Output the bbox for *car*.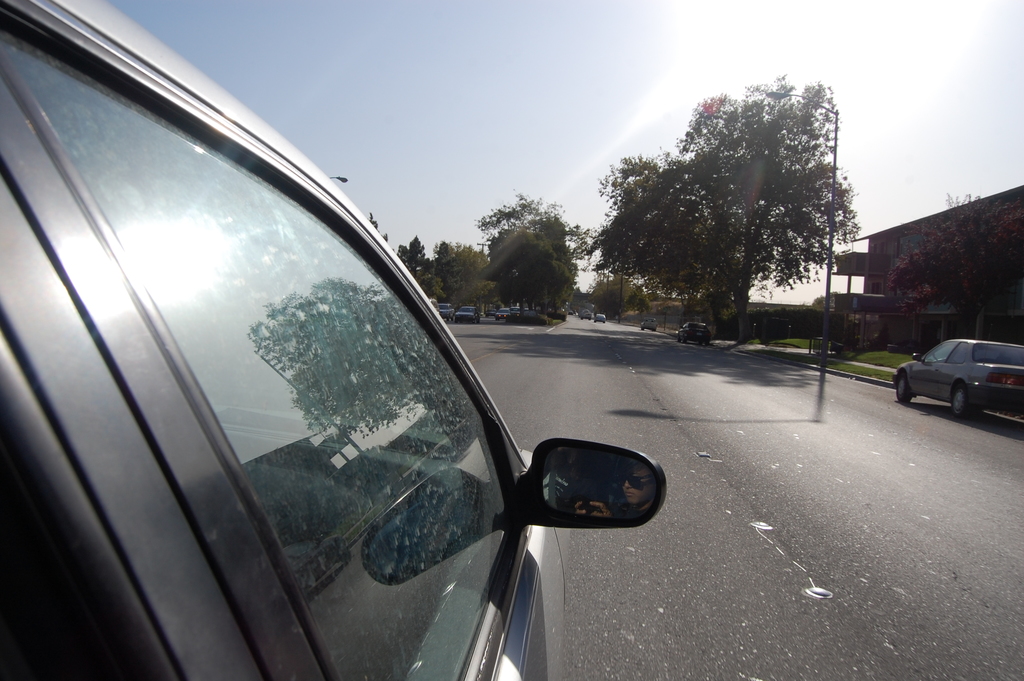
[x1=495, y1=300, x2=515, y2=316].
